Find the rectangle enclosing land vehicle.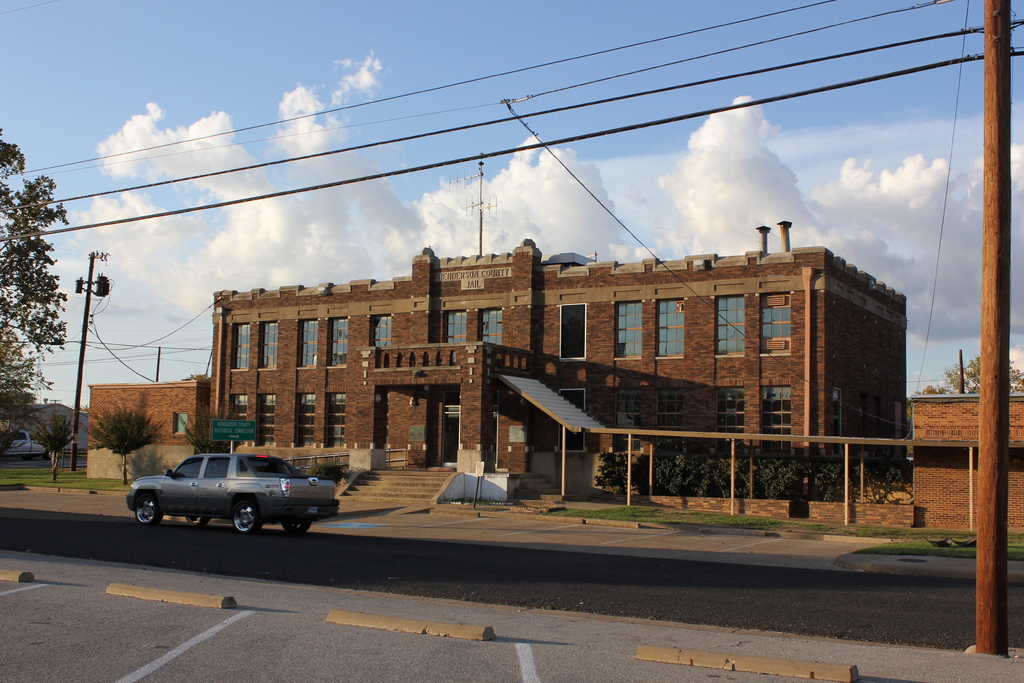
l=123, t=449, r=335, b=541.
